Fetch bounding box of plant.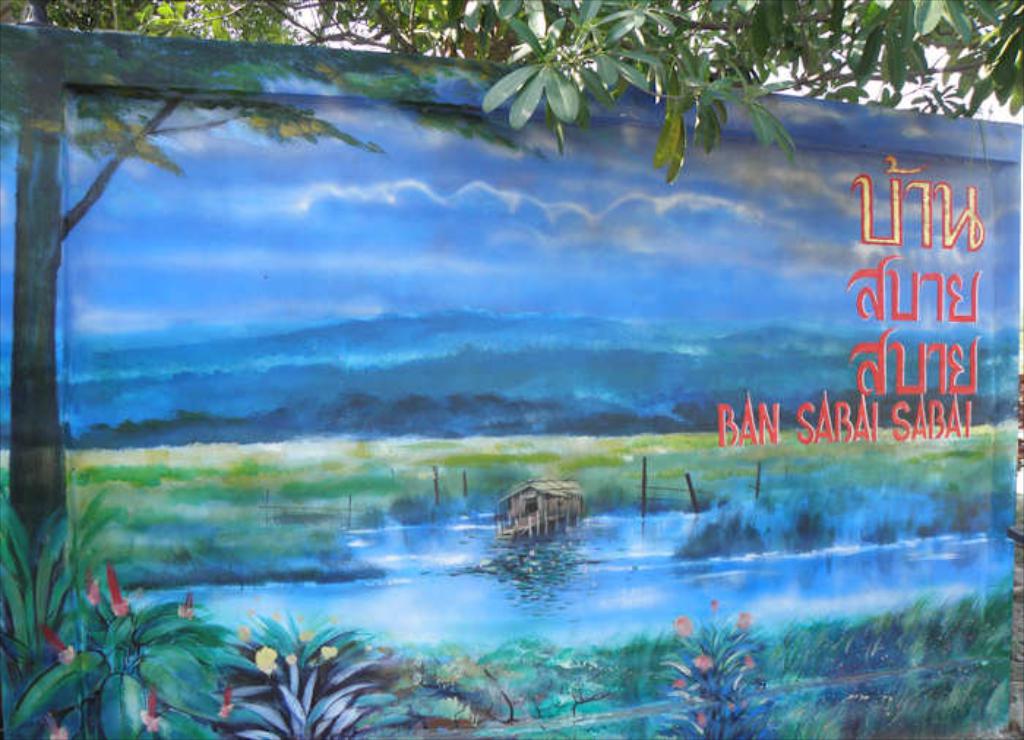
Bbox: 199 607 395 728.
